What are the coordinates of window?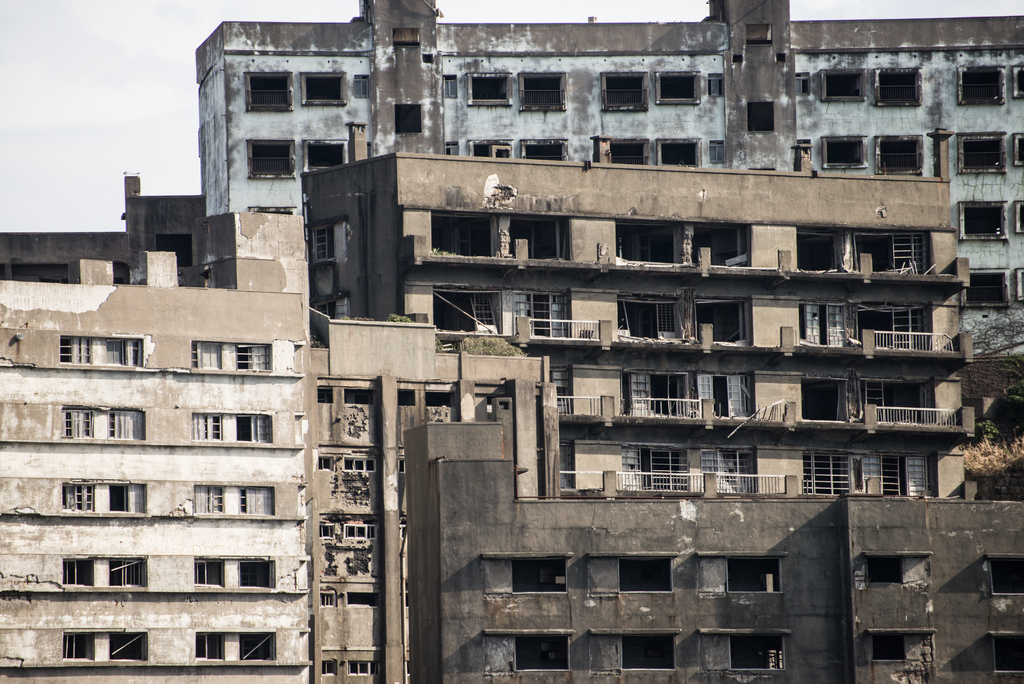
511/635/565/671.
